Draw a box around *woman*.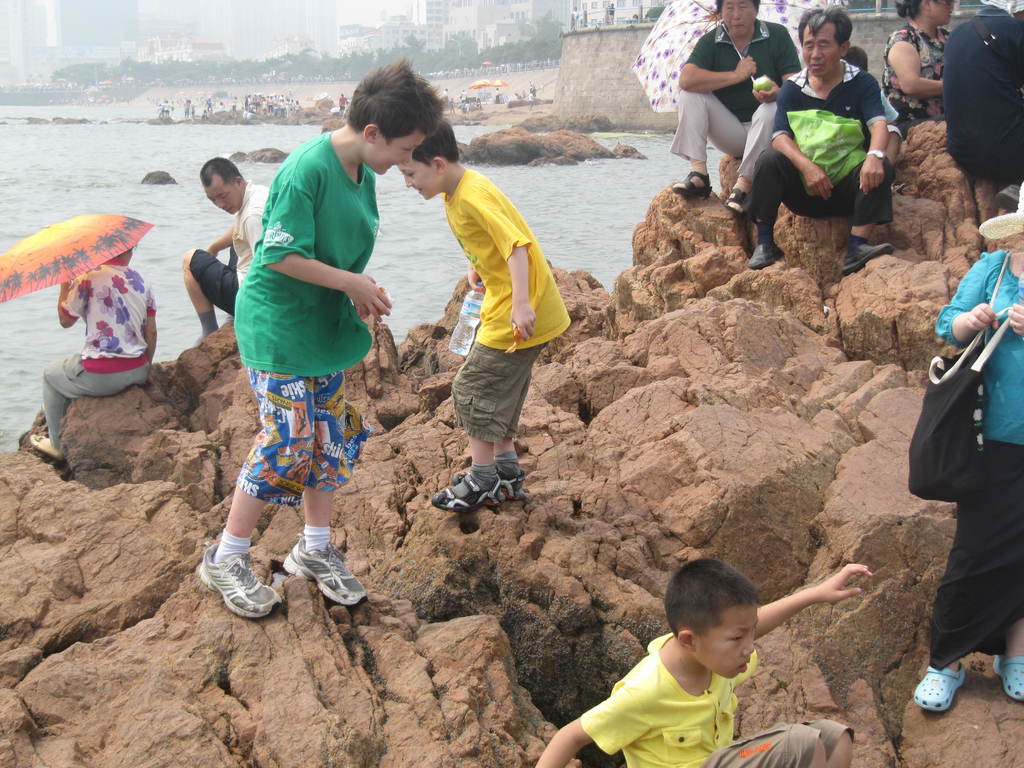
l=906, t=195, r=1020, b=739.
